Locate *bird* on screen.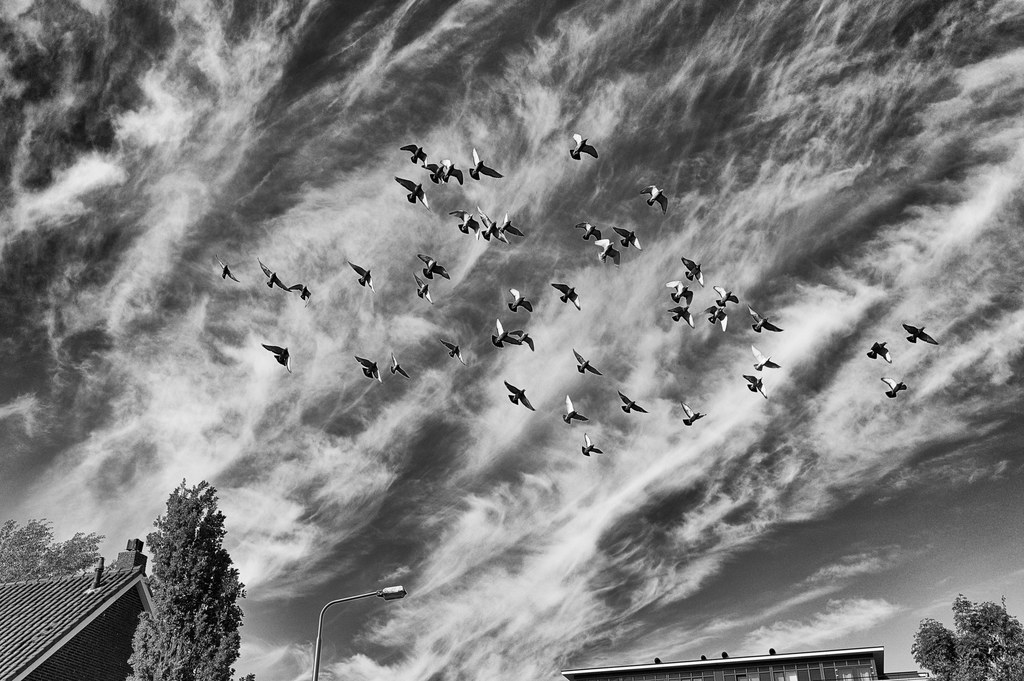
On screen at {"left": 745, "top": 343, "right": 779, "bottom": 369}.
